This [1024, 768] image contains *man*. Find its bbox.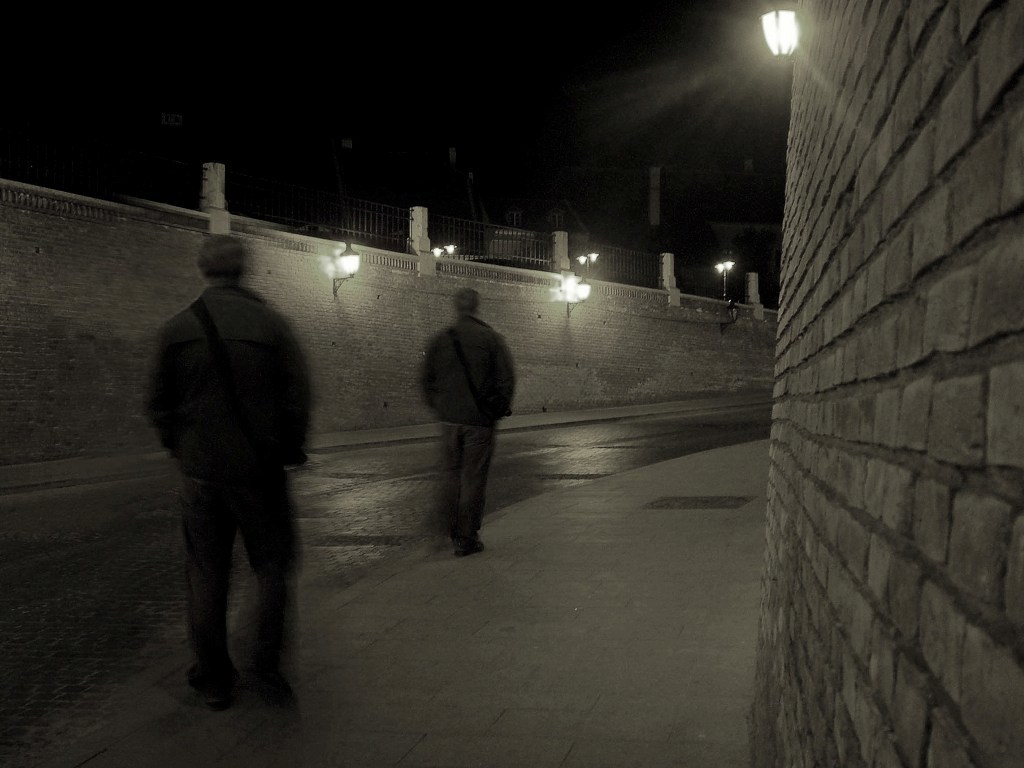
[left=412, top=287, right=516, bottom=554].
